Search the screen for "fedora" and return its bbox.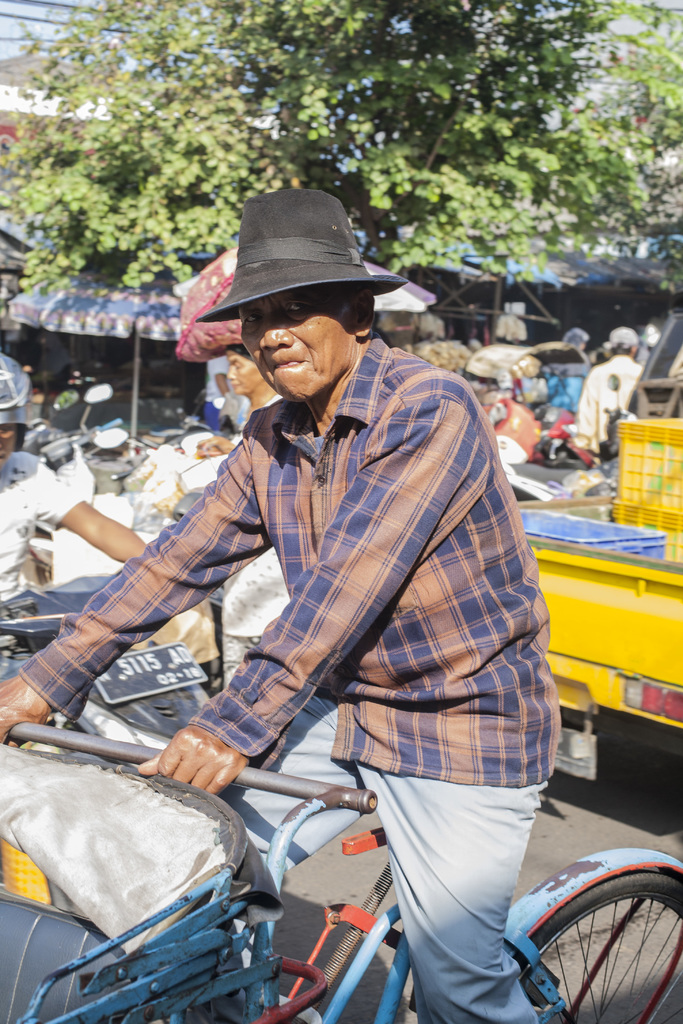
Found: 202:184:406:323.
